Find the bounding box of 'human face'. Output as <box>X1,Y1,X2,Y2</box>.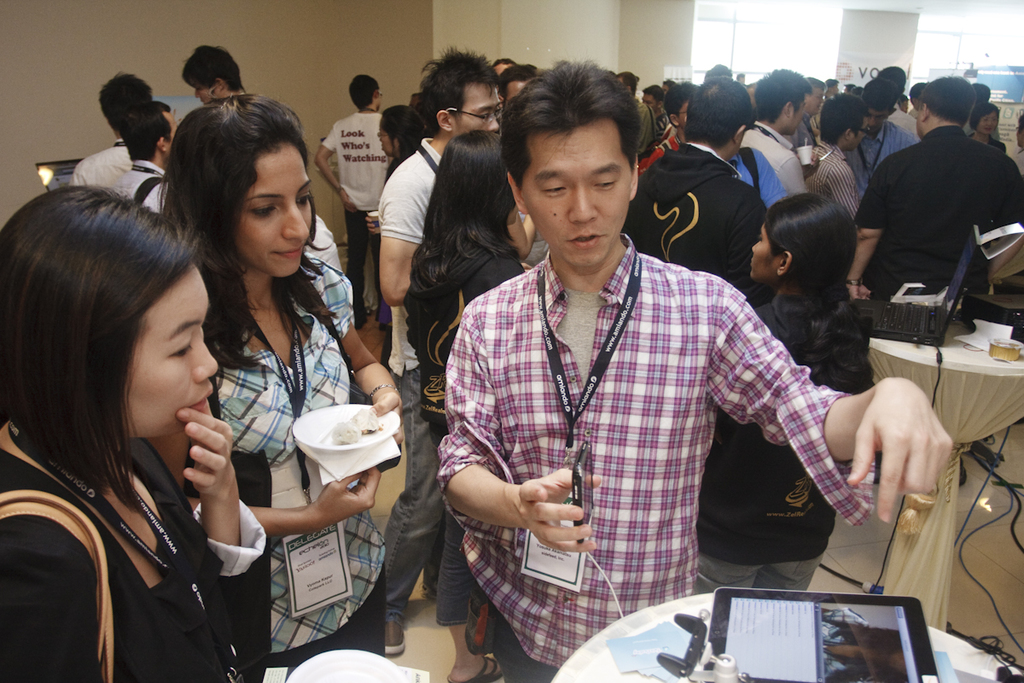
<box>748,225,782,284</box>.
